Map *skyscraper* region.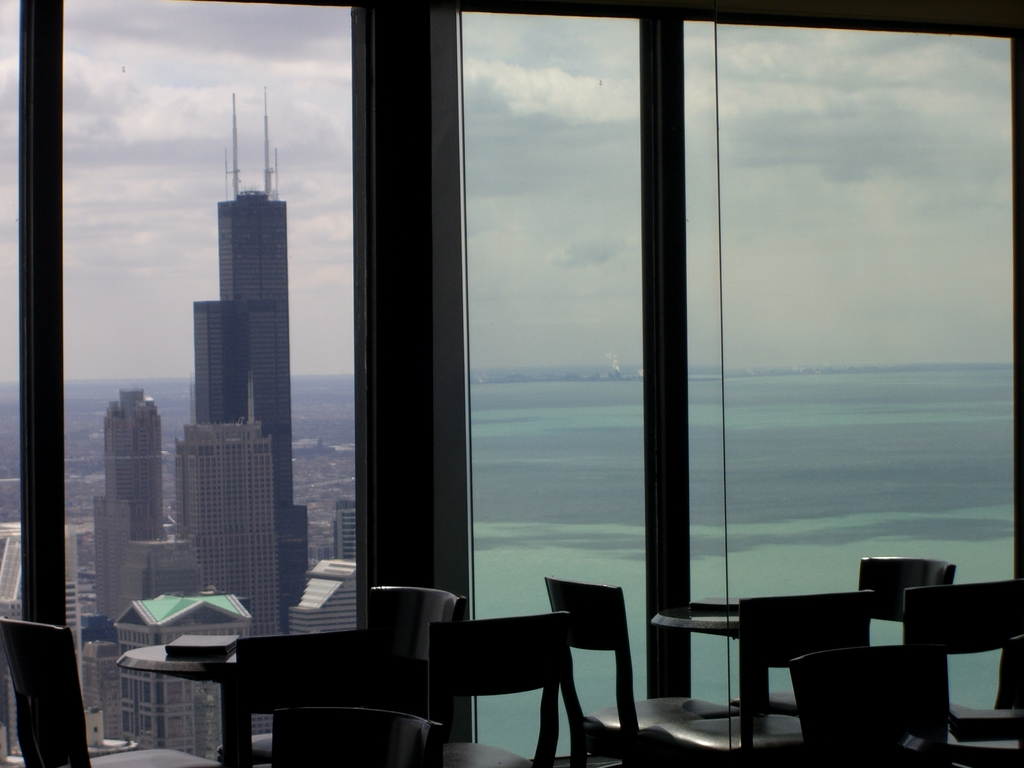
Mapped to 187,177,307,630.
